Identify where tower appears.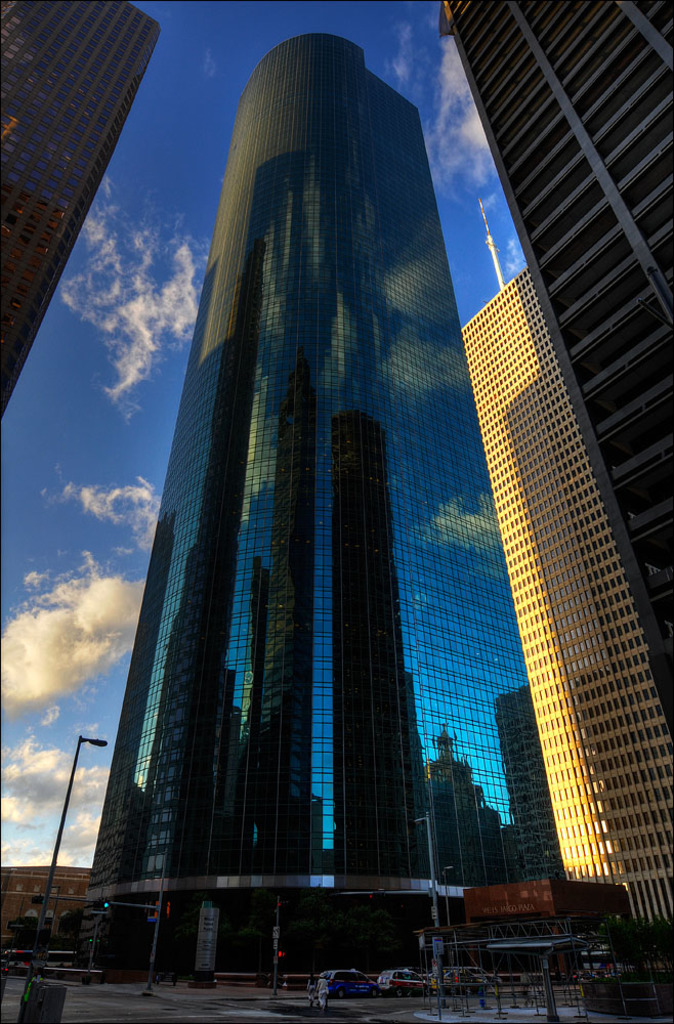
Appears at crop(0, 2, 156, 421).
